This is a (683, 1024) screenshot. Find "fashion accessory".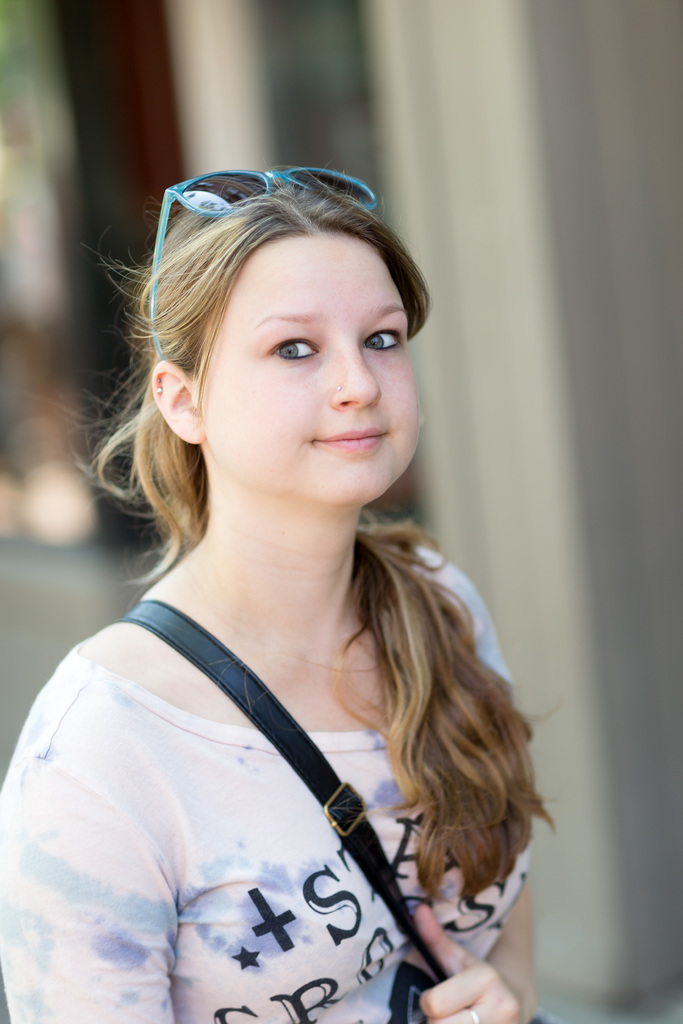
Bounding box: l=144, t=169, r=375, b=364.
